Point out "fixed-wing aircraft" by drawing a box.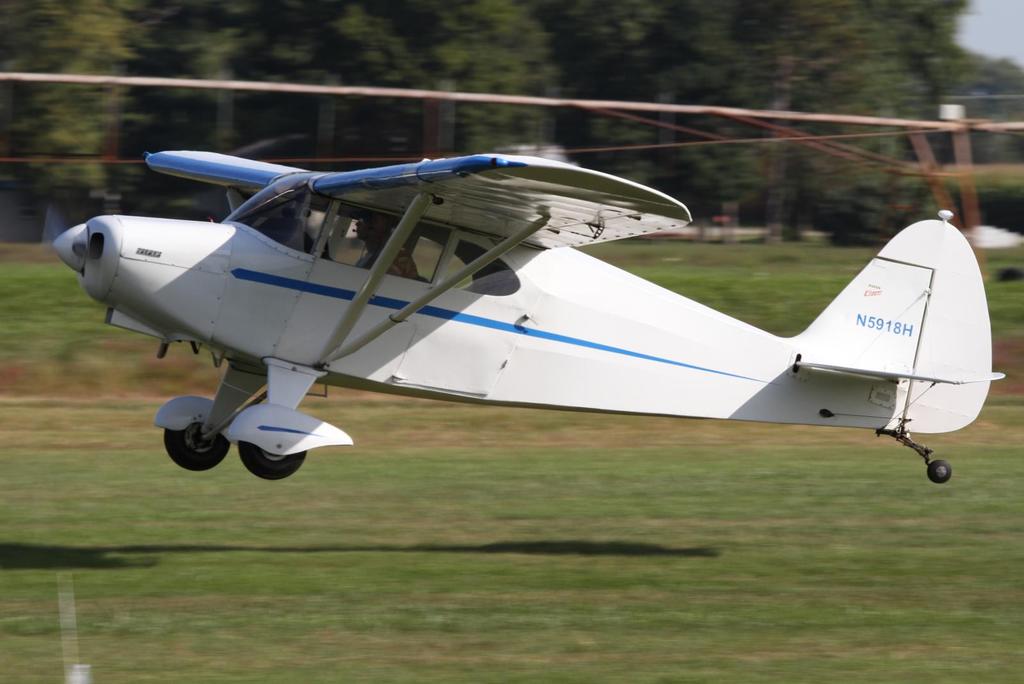
x1=45, y1=152, x2=1010, y2=484.
